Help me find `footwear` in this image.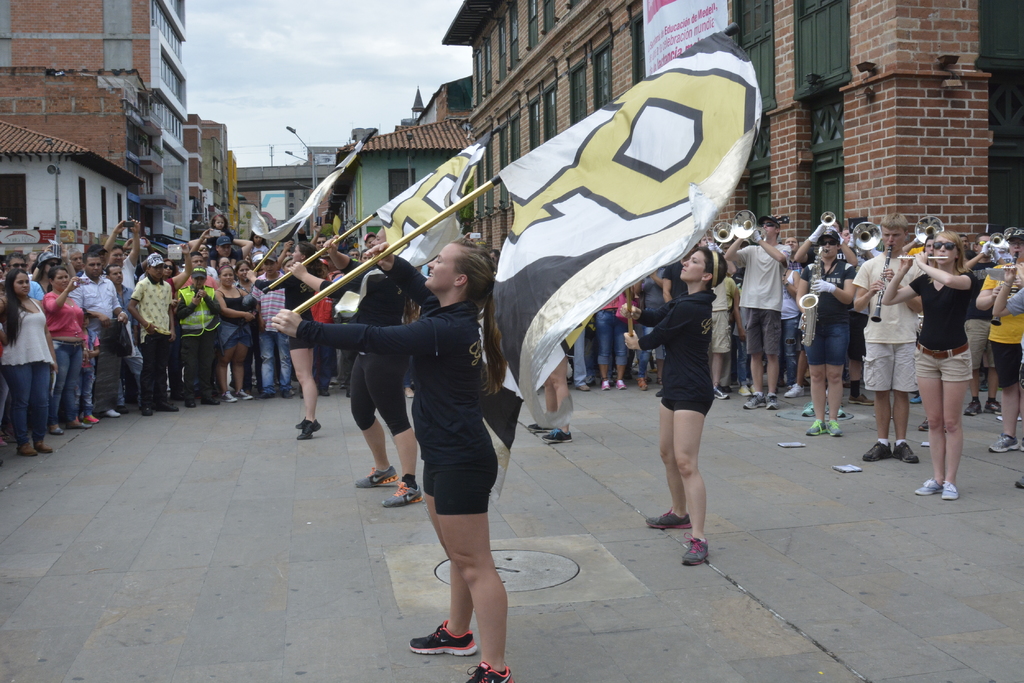
Found it: [525, 420, 553, 433].
